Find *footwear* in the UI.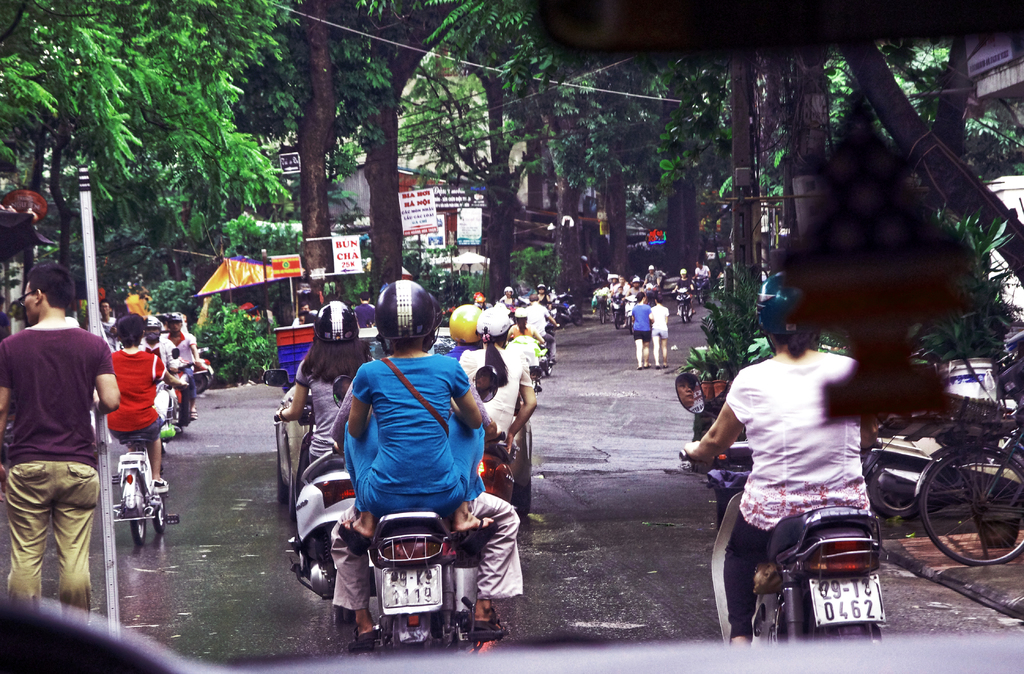
UI element at <region>346, 630, 383, 657</region>.
